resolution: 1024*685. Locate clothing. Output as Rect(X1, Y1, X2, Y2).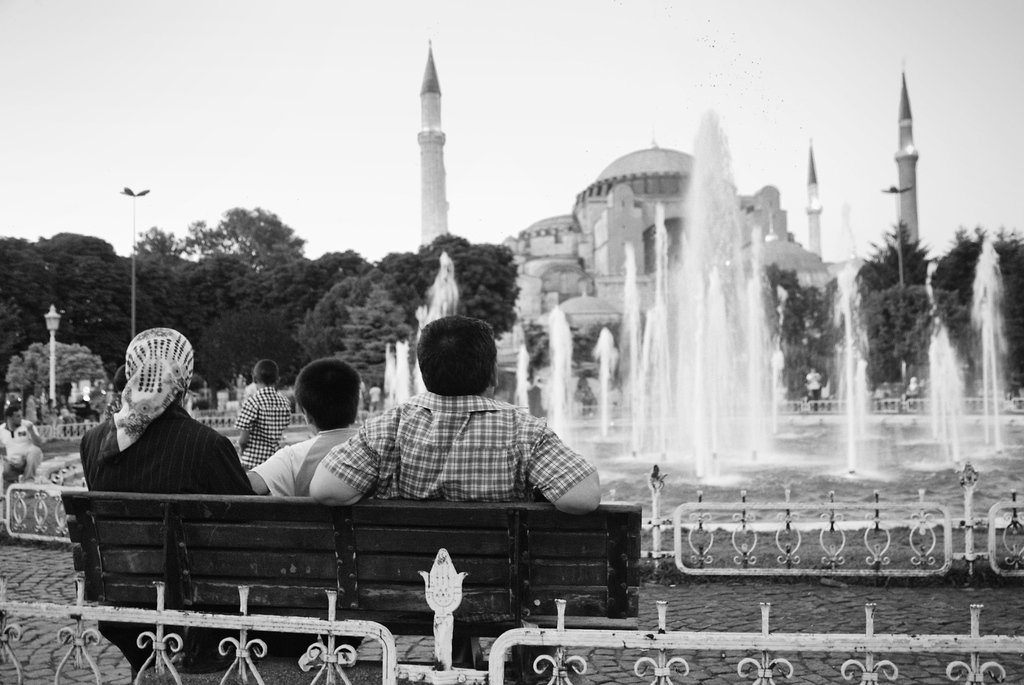
Rect(70, 378, 251, 524).
